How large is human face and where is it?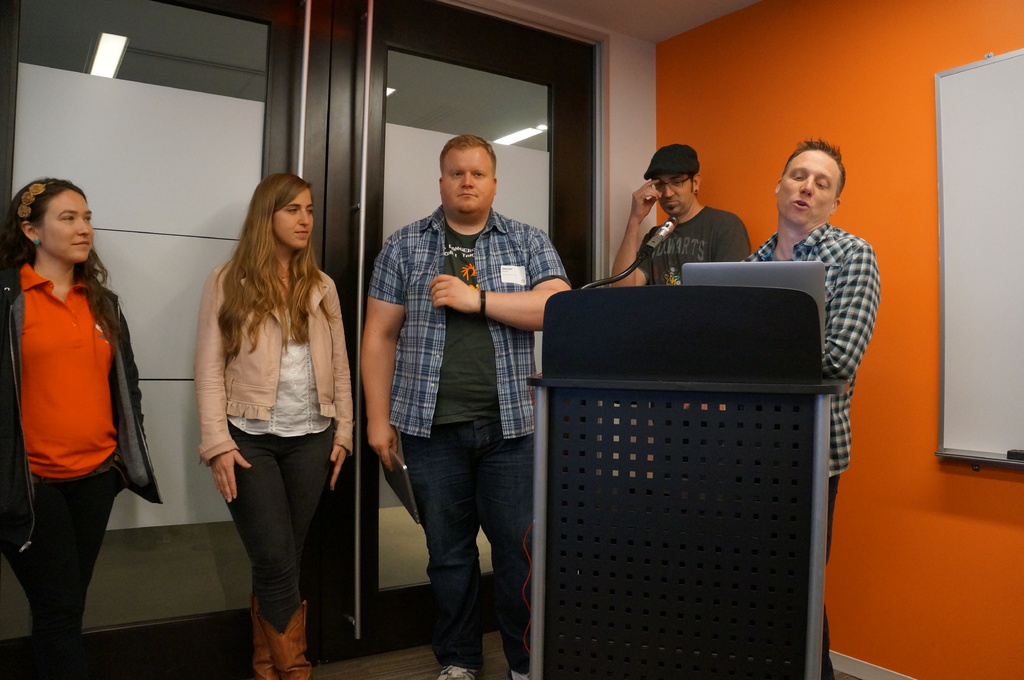
Bounding box: locate(778, 150, 834, 225).
